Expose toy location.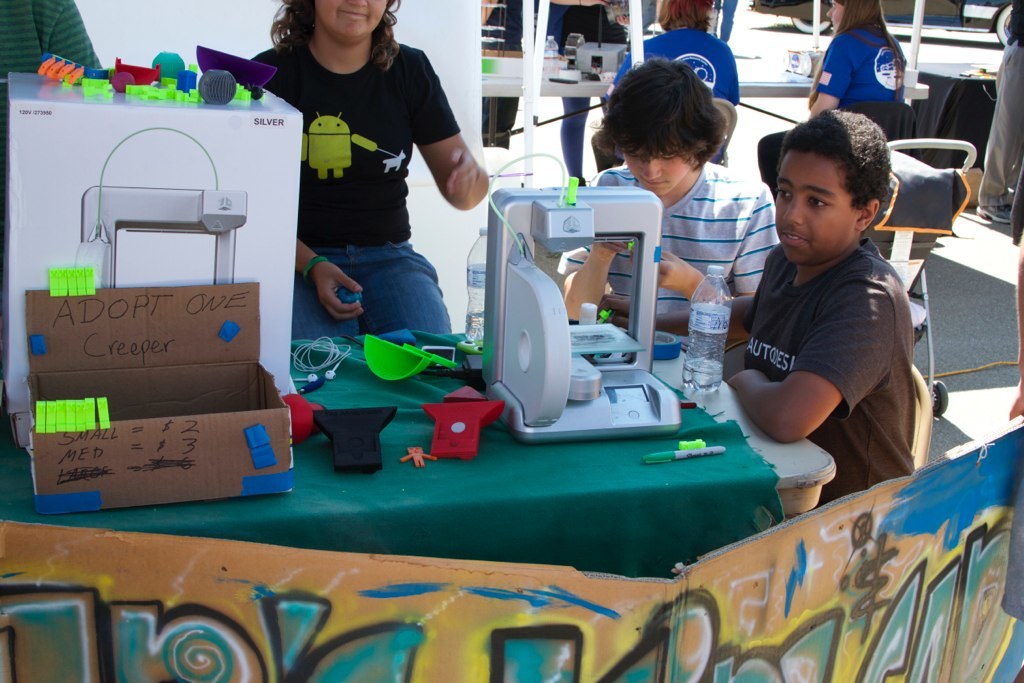
Exposed at 246:425:270:449.
